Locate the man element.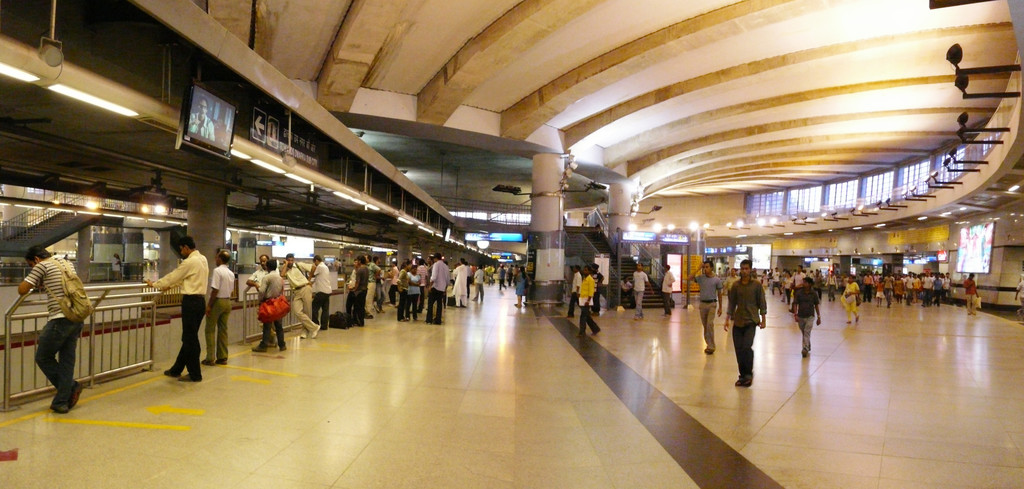
Element bbox: x1=200, y1=250, x2=229, y2=362.
